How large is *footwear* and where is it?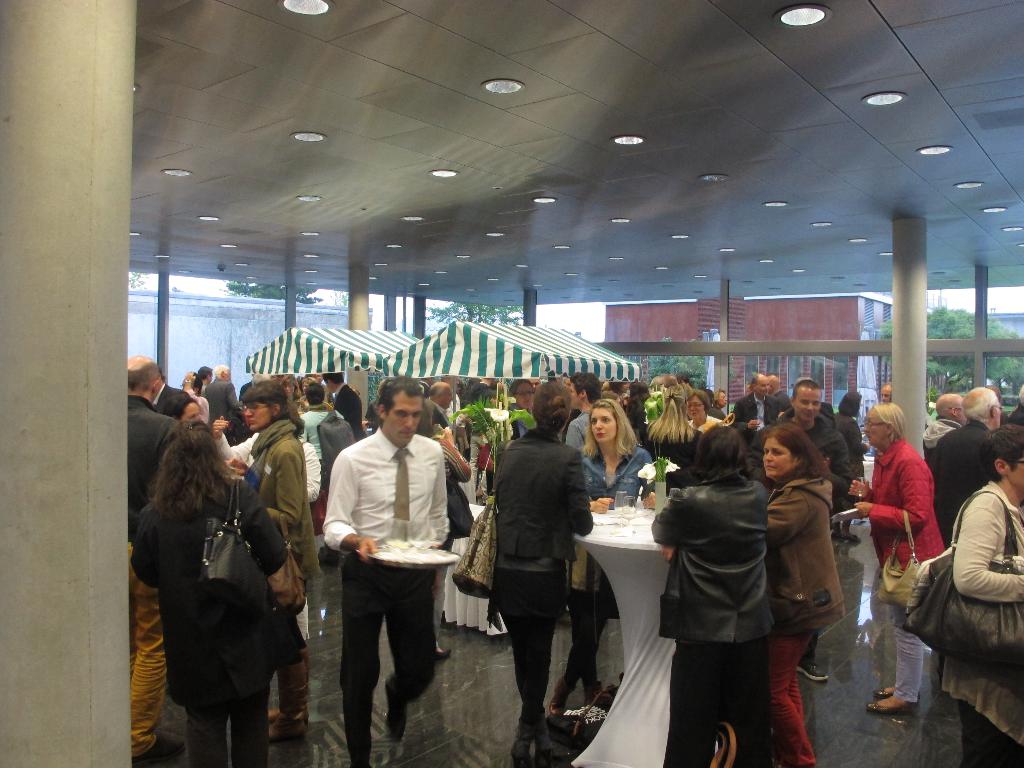
Bounding box: 436:645:454:661.
